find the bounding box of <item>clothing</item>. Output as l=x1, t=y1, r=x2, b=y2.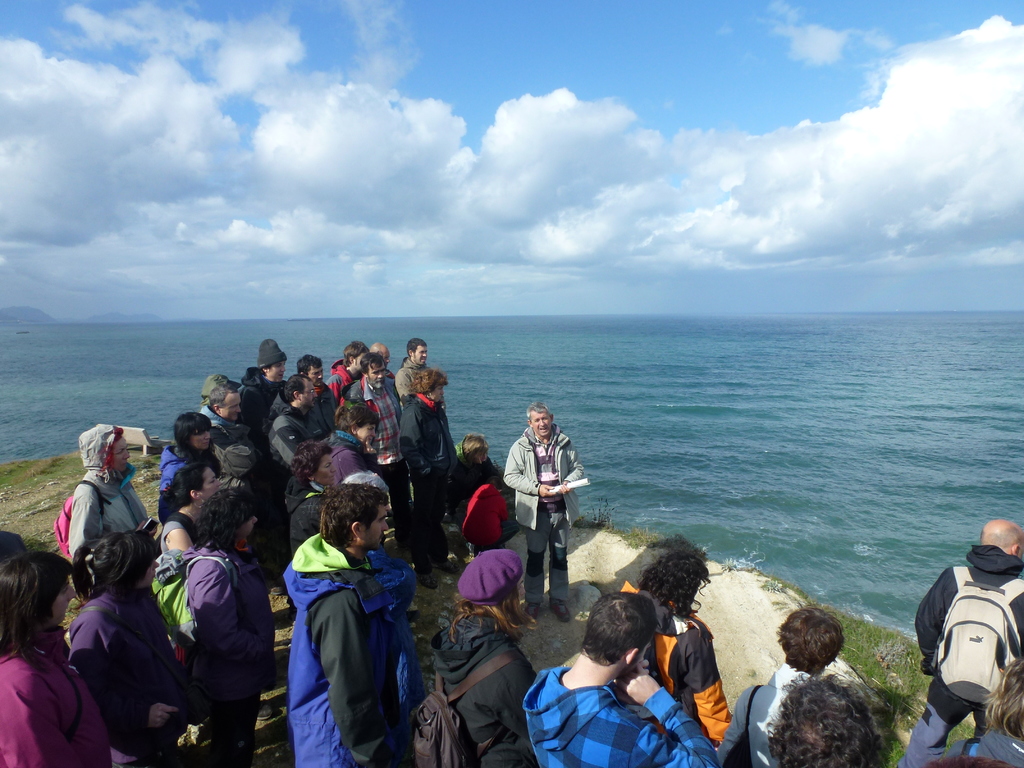
l=186, t=538, r=257, b=746.
